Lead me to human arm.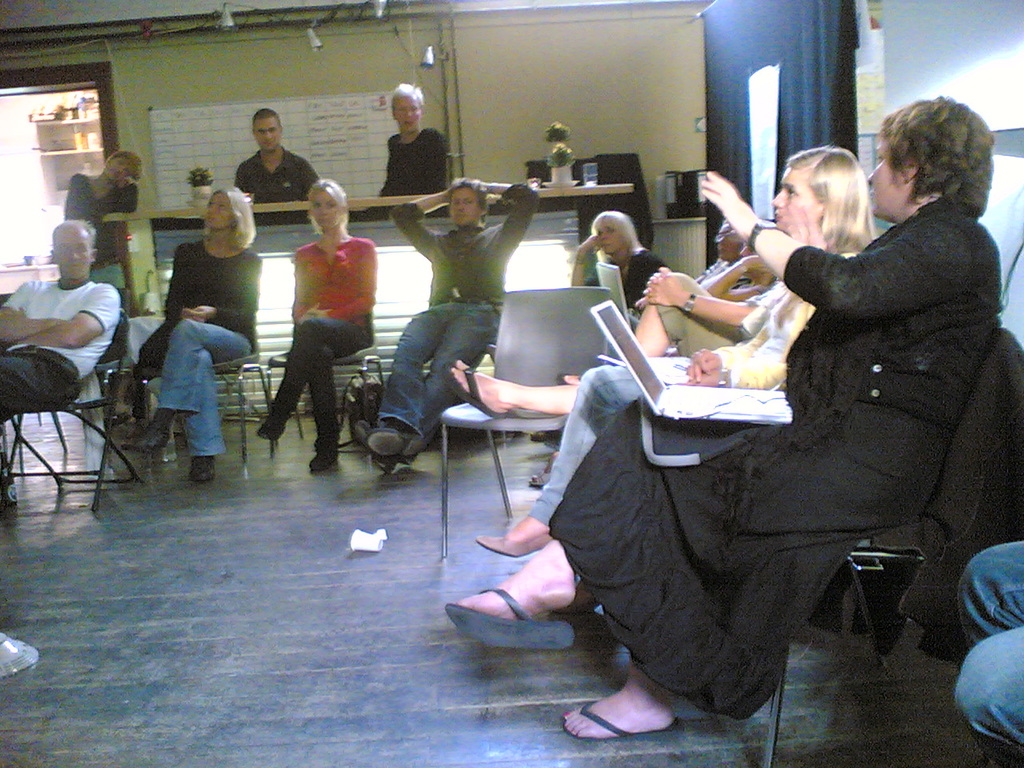
Lead to <bbox>306, 234, 382, 326</bbox>.
